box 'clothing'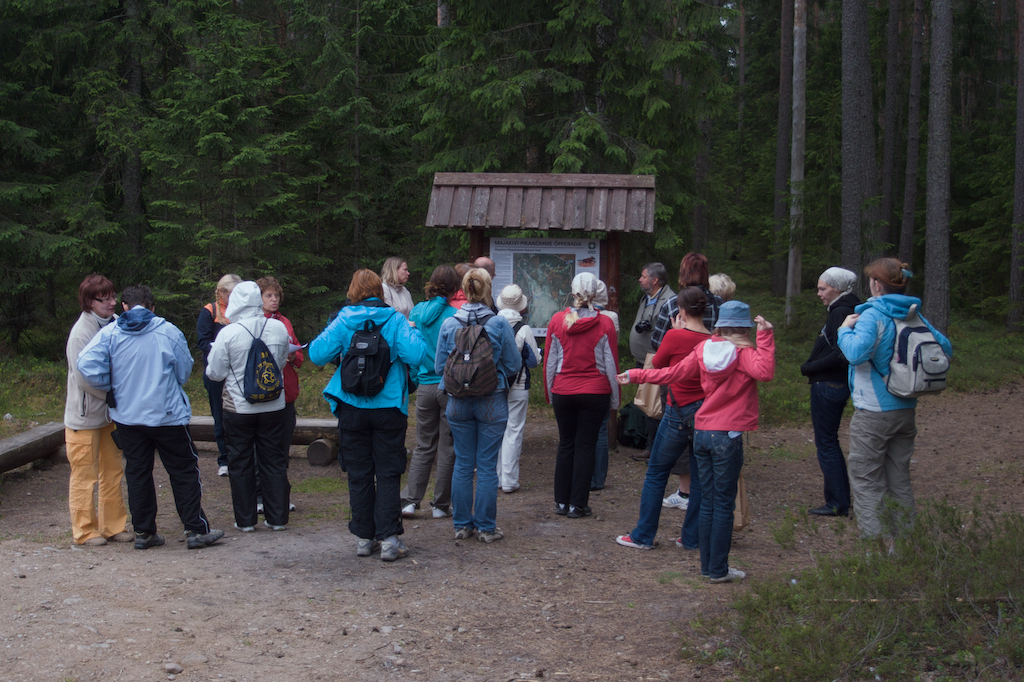
bbox(542, 305, 621, 505)
